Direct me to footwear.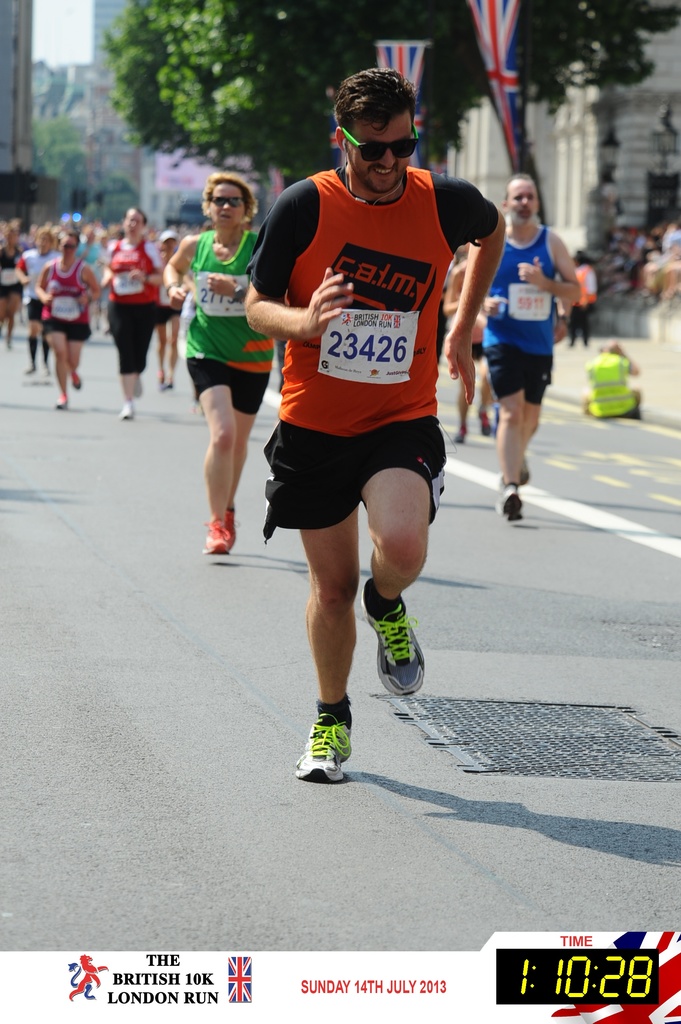
Direction: <bbox>56, 392, 68, 413</bbox>.
